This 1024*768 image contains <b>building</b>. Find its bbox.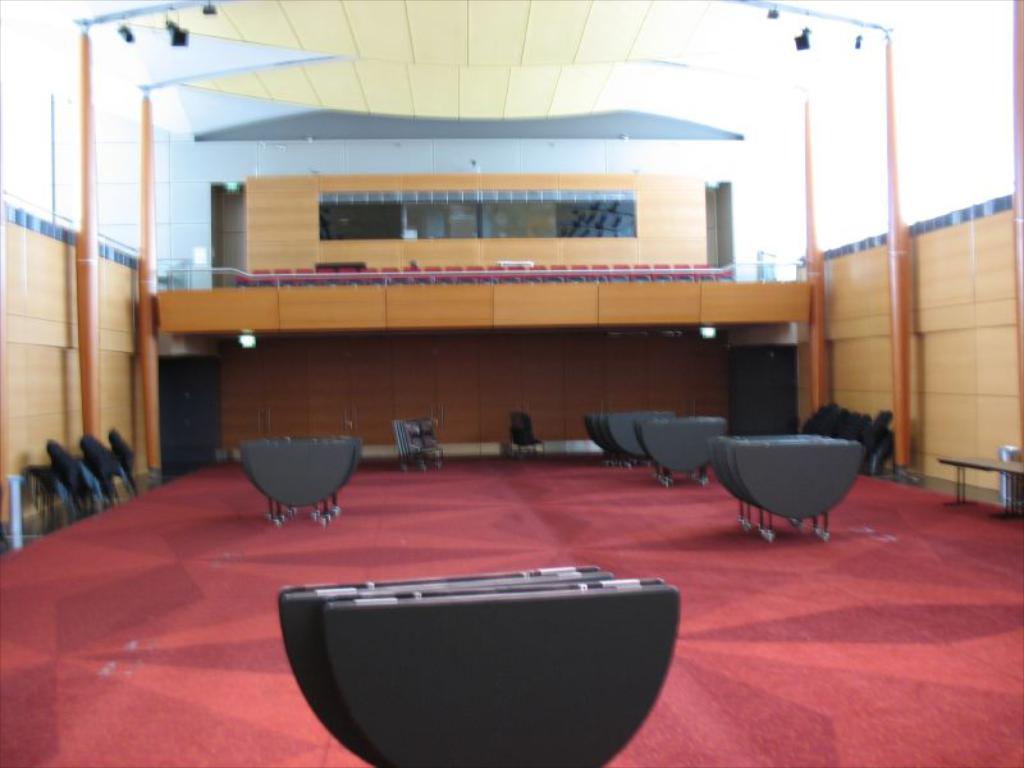
[x1=0, y1=0, x2=1023, y2=767].
